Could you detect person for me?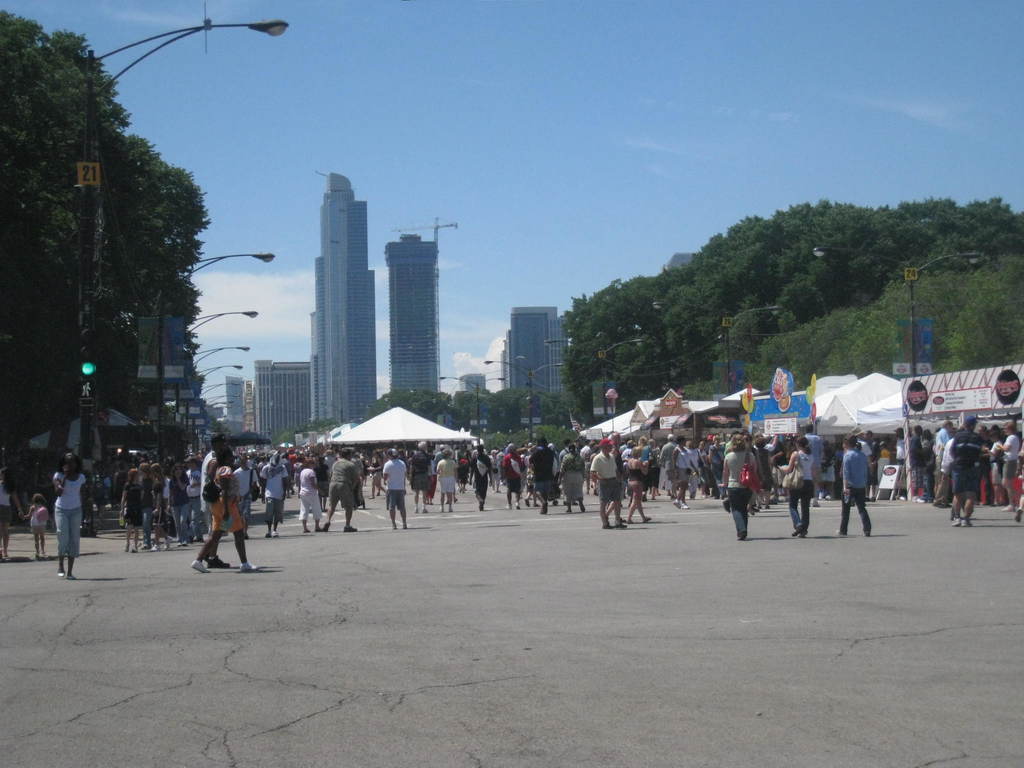
Detection result: select_region(671, 433, 704, 505).
